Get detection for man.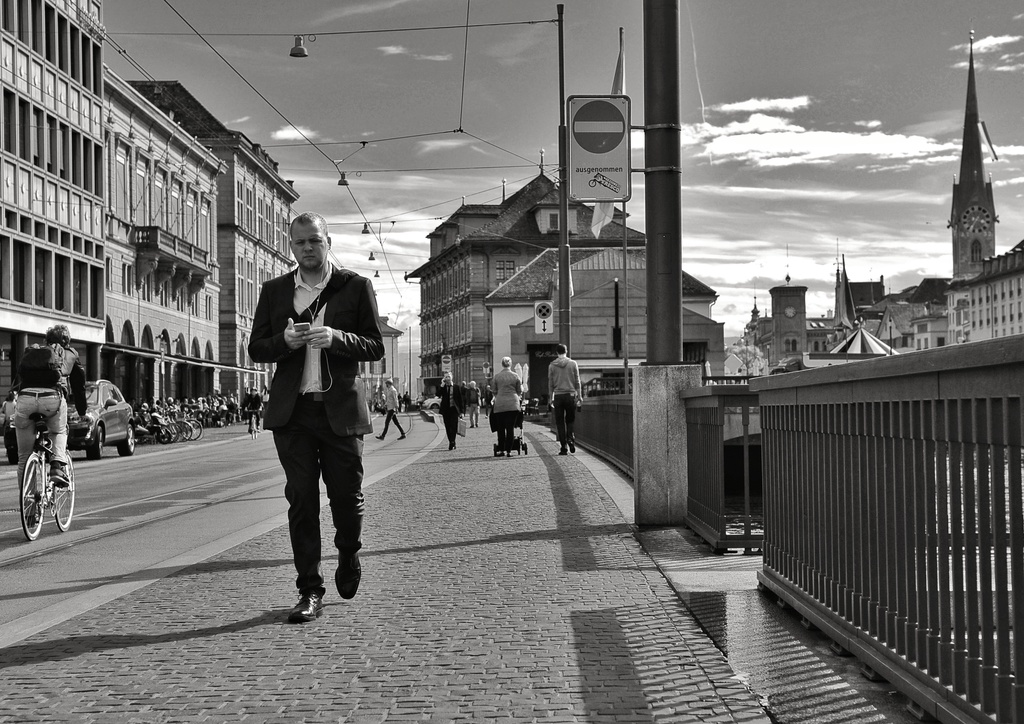
Detection: (233, 218, 379, 629).
